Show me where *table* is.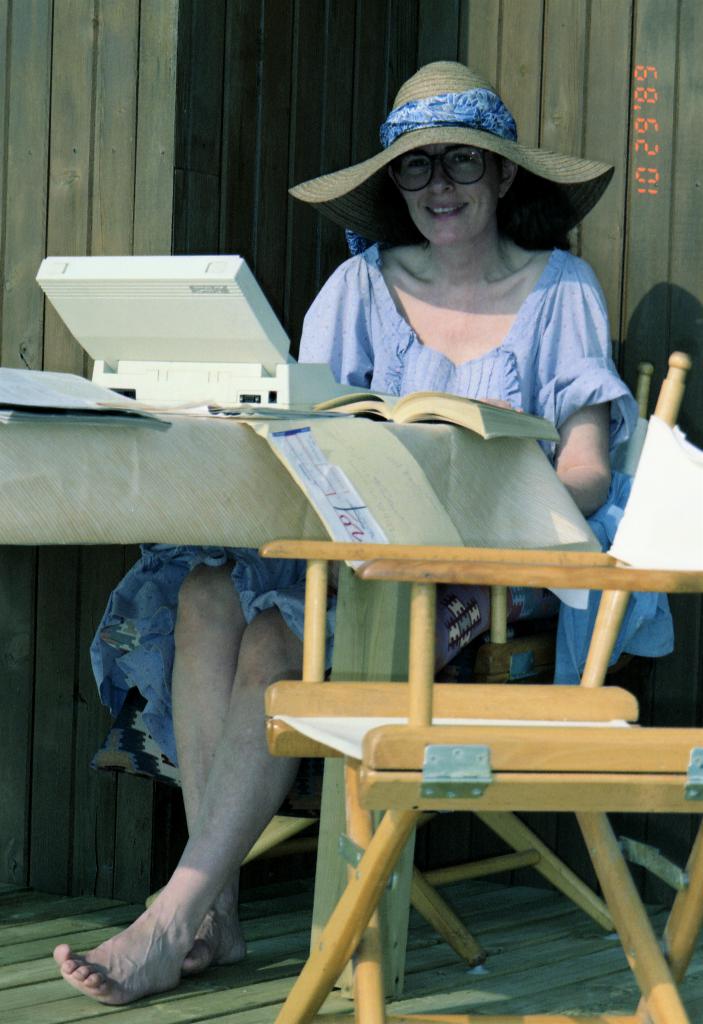
*table* is at rect(0, 403, 597, 1003).
